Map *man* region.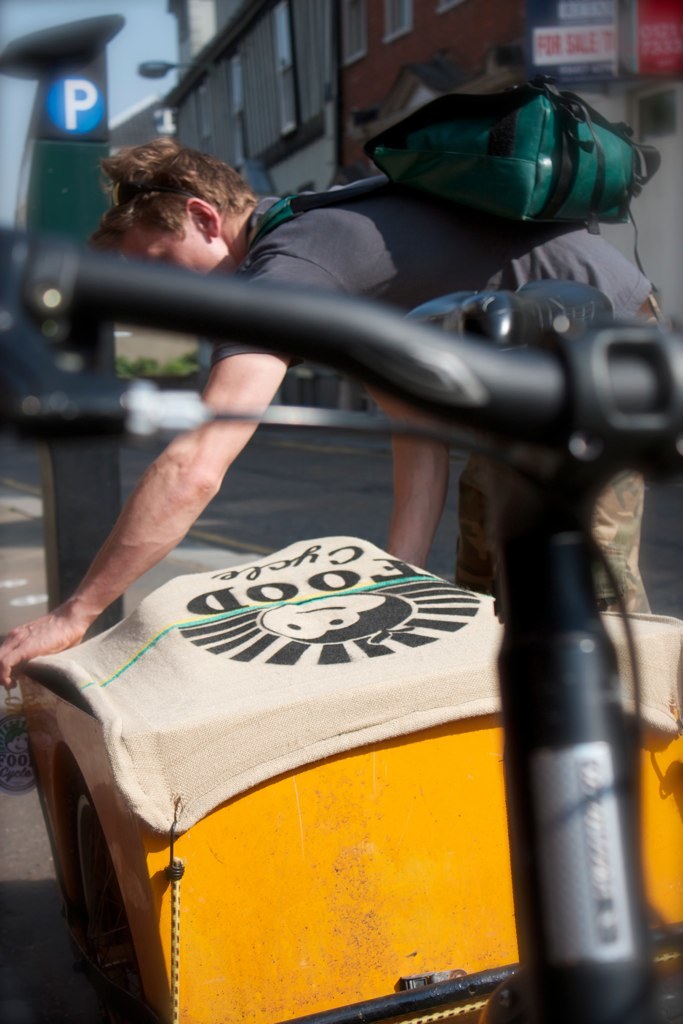
Mapped to rect(38, 63, 667, 835).
